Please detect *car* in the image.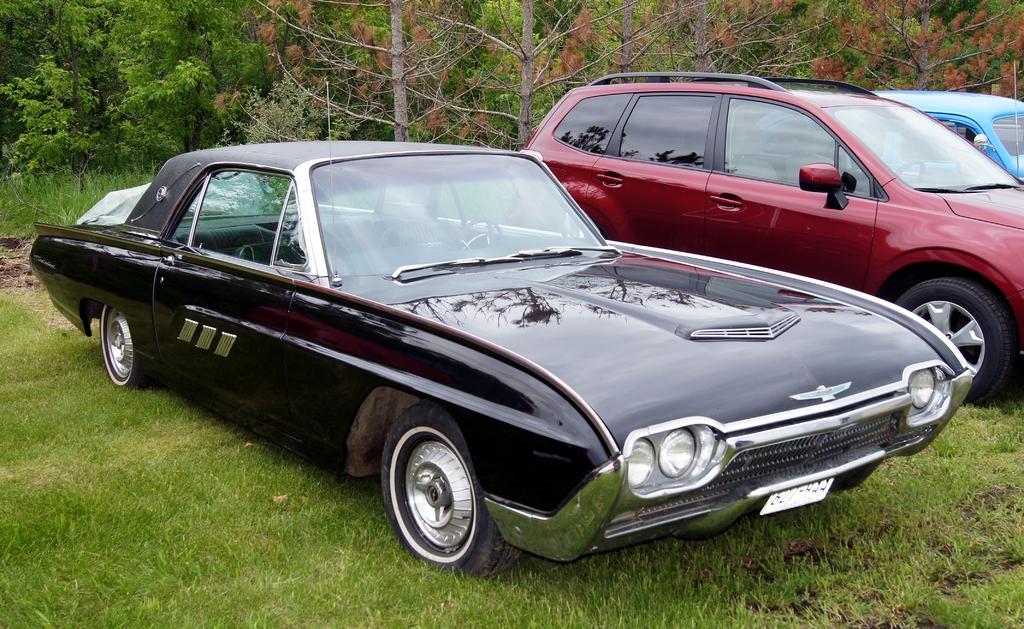
59:132:957:581.
